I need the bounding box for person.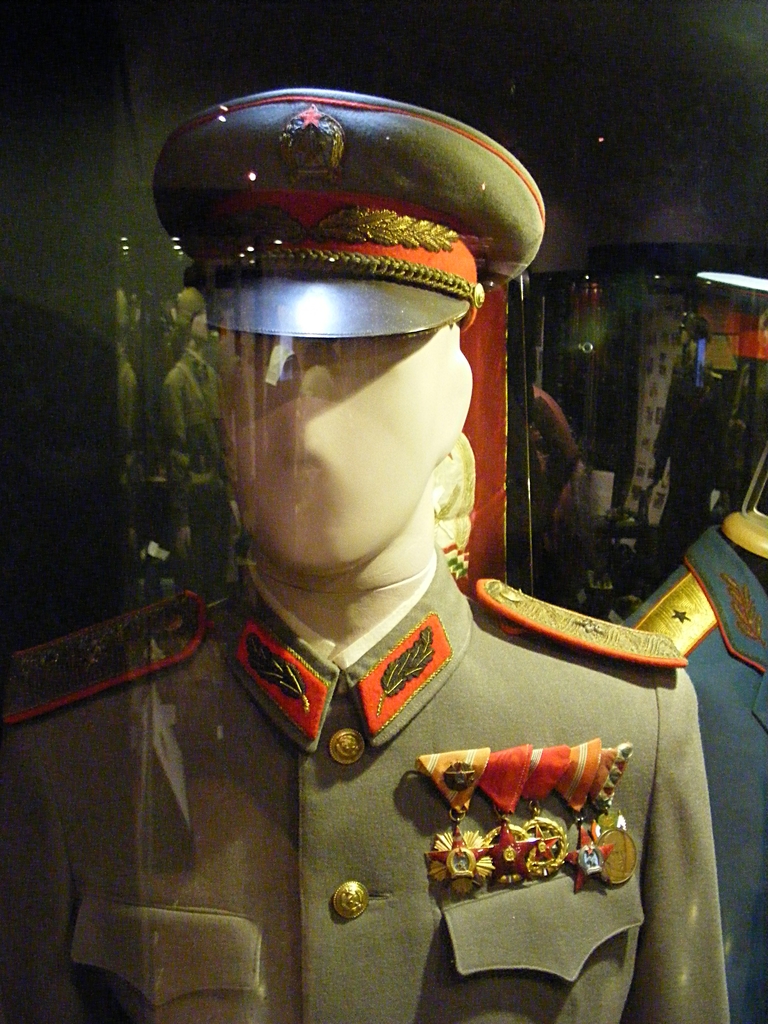
Here it is: rect(618, 498, 767, 1023).
